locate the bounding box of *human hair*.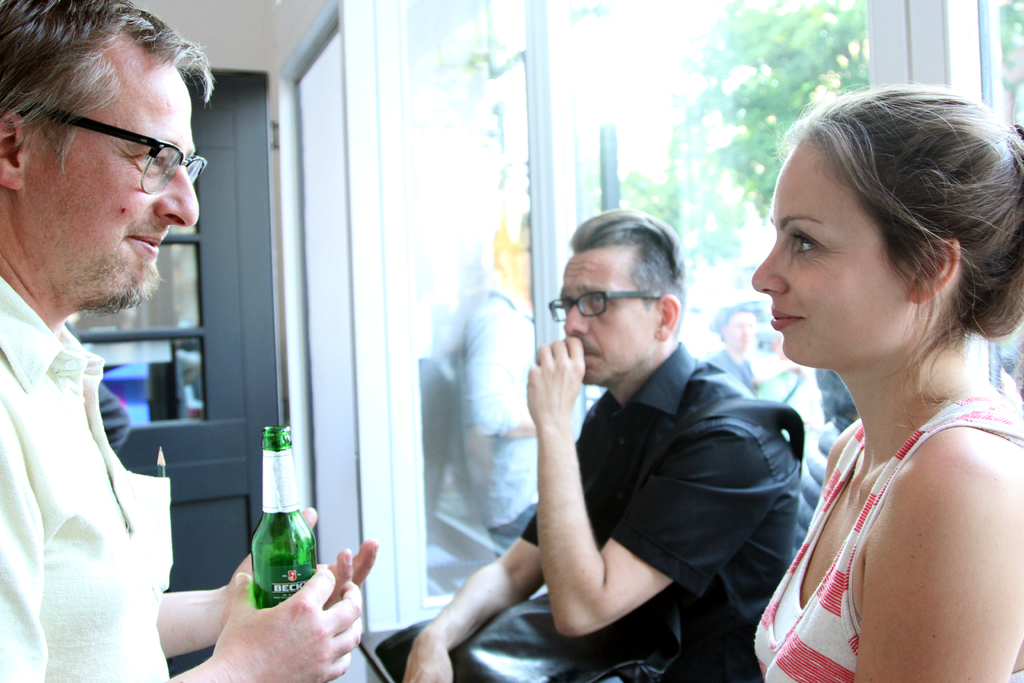
Bounding box: {"left": 753, "top": 83, "right": 1020, "bottom": 441}.
